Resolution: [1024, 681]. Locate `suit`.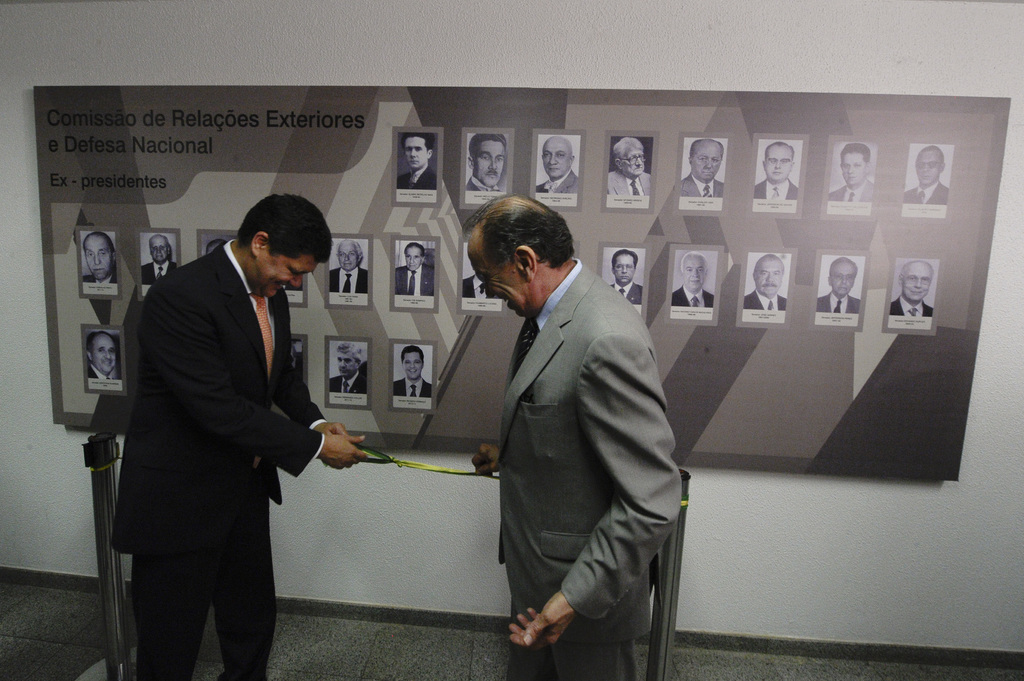
[607,168,653,196].
